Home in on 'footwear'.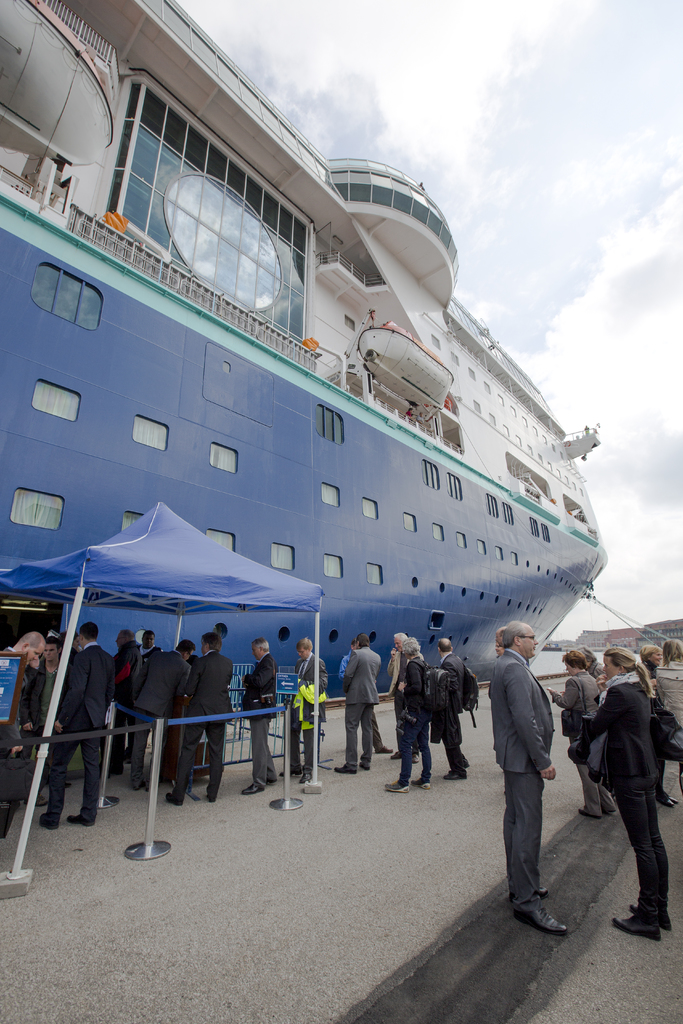
Homed in at (left=668, top=798, right=680, bottom=805).
